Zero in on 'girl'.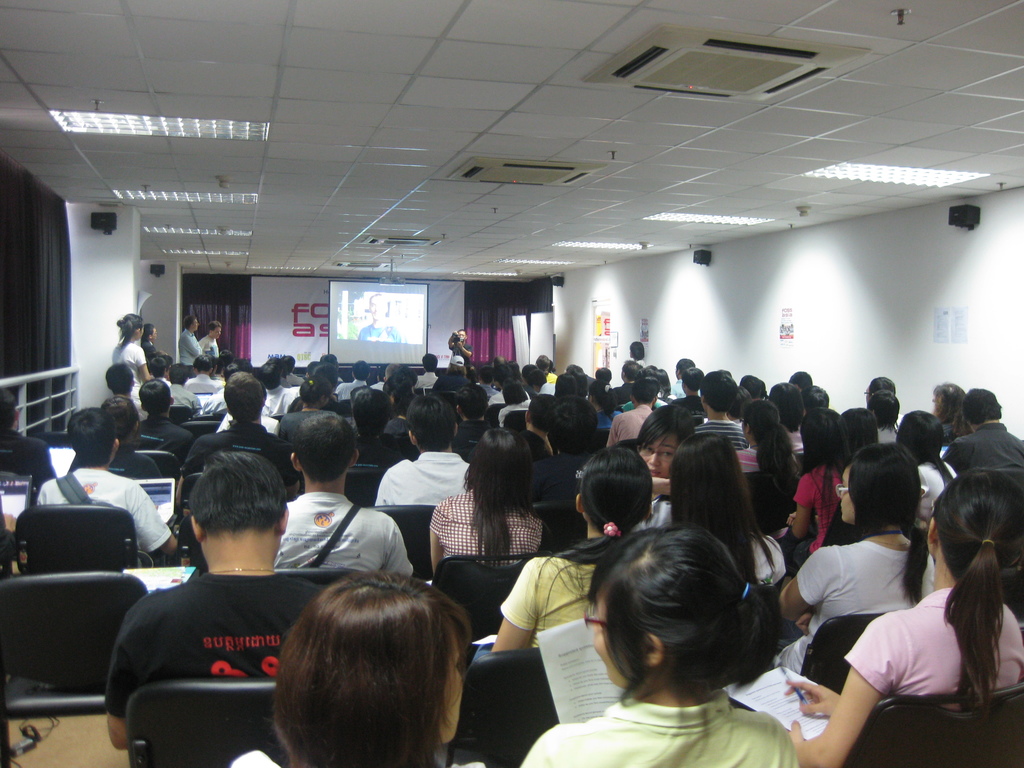
Zeroed in: left=732, top=396, right=786, bottom=487.
